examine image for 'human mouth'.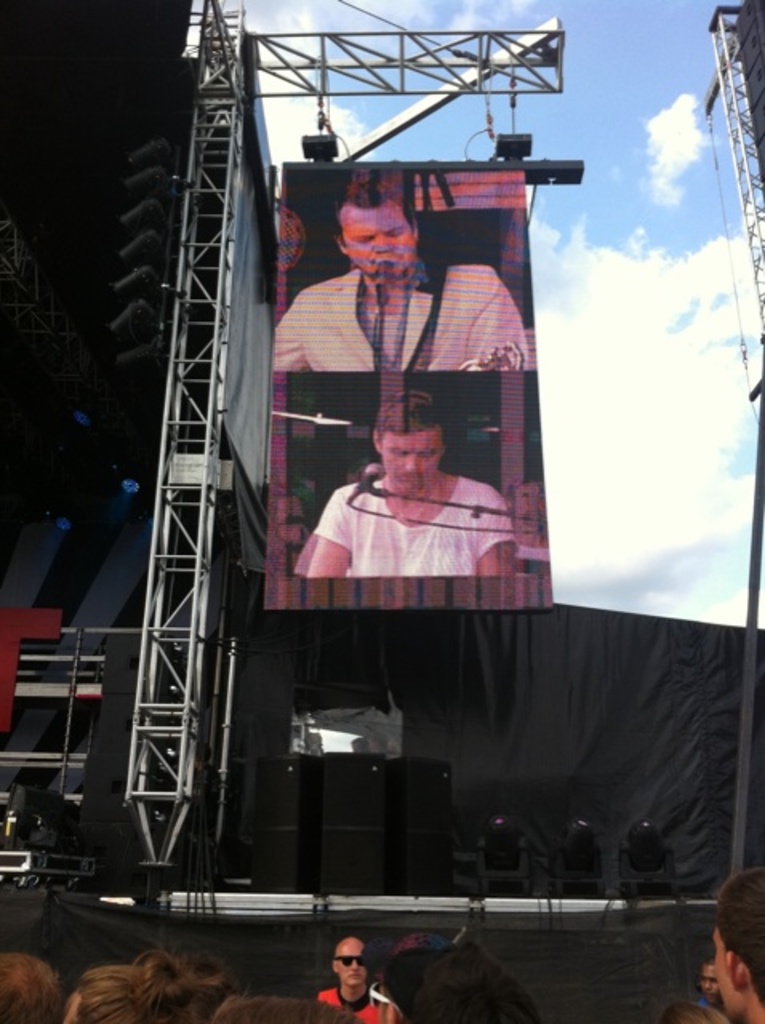
Examination result: crop(373, 256, 400, 259).
